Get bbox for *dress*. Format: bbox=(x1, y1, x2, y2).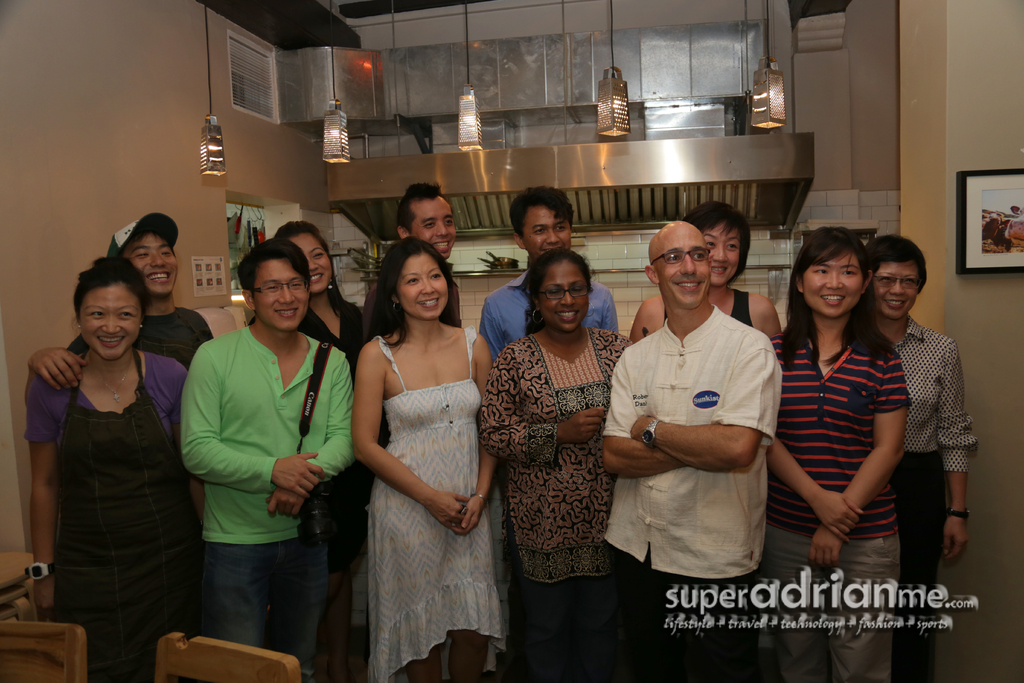
bbox=(372, 324, 506, 682).
